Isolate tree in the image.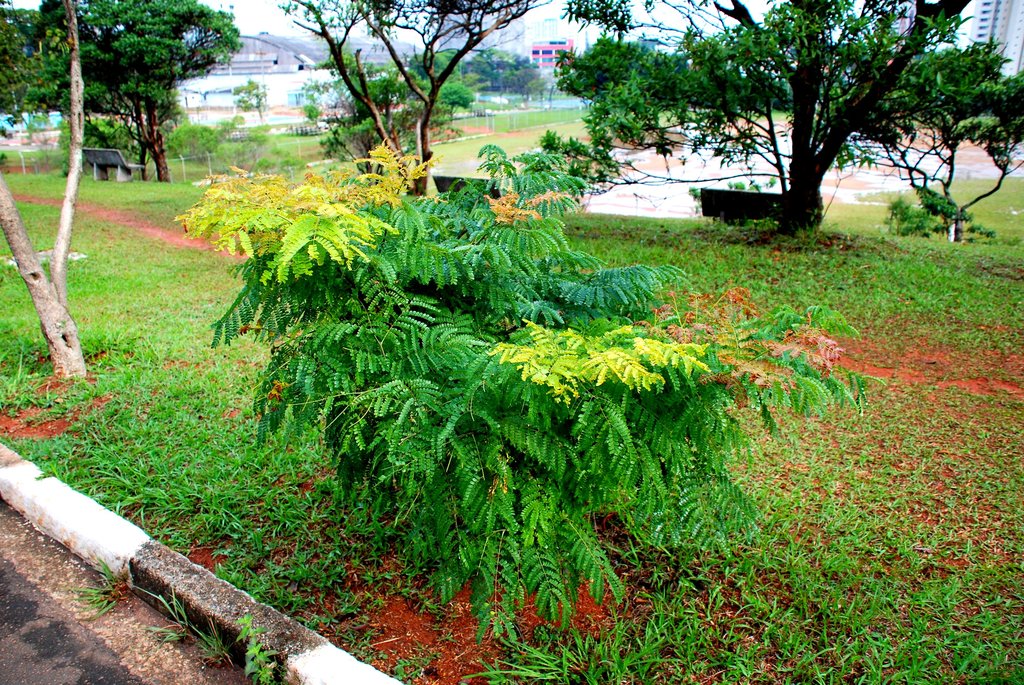
Isolated region: BBox(280, 0, 556, 203).
